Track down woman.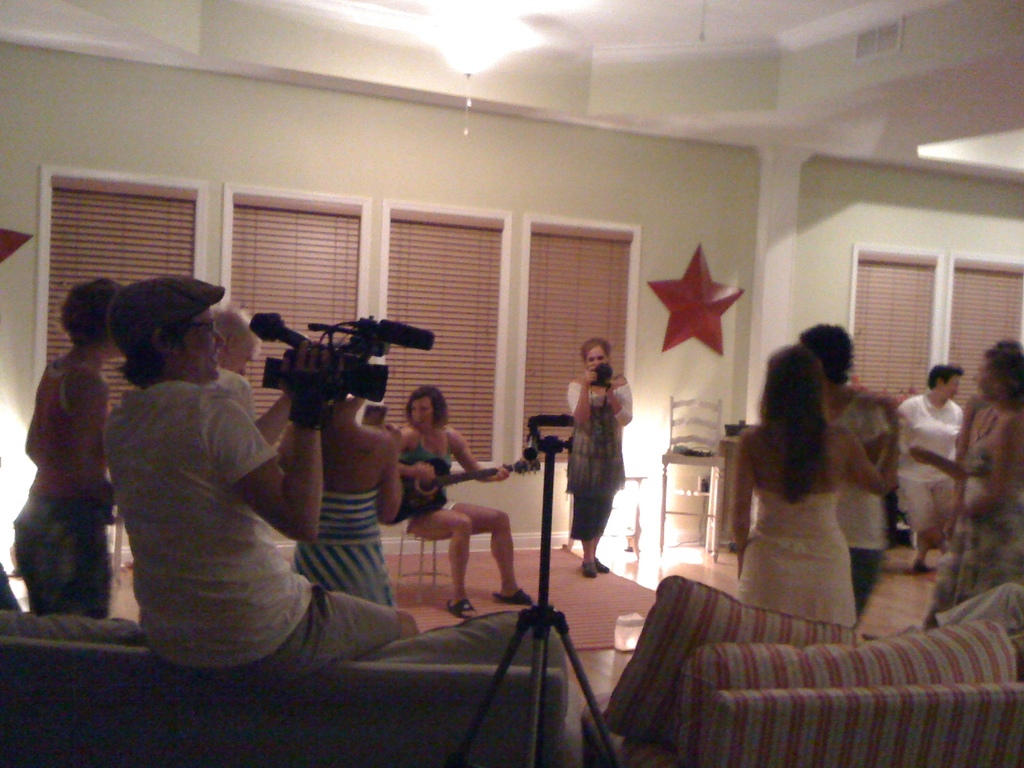
Tracked to box=[904, 341, 1023, 625].
